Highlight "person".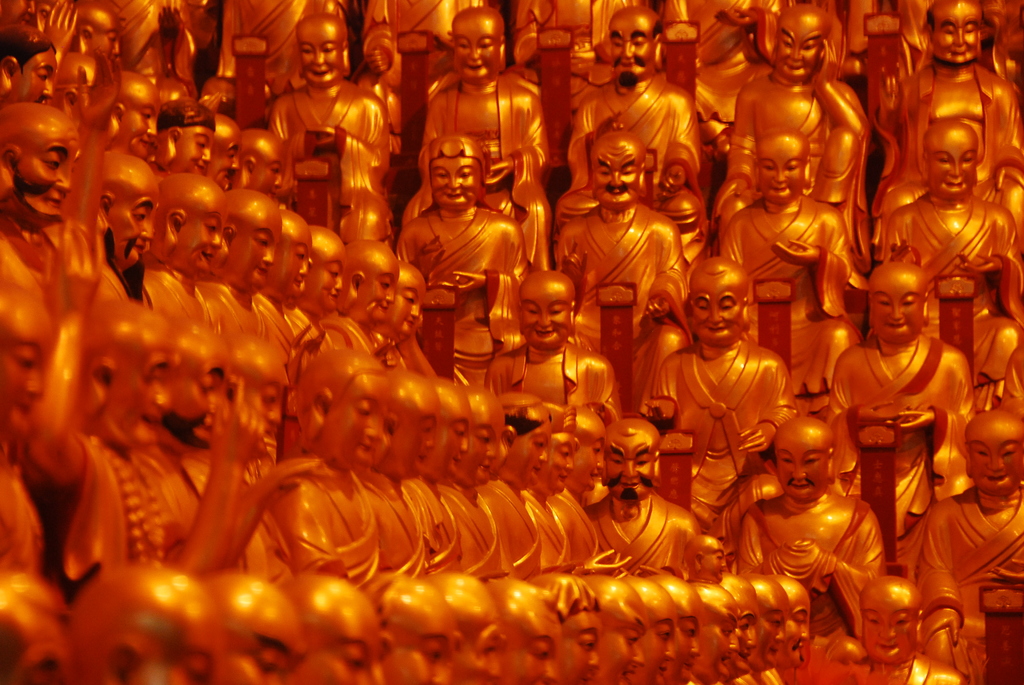
Highlighted region: bbox=(447, 399, 522, 565).
